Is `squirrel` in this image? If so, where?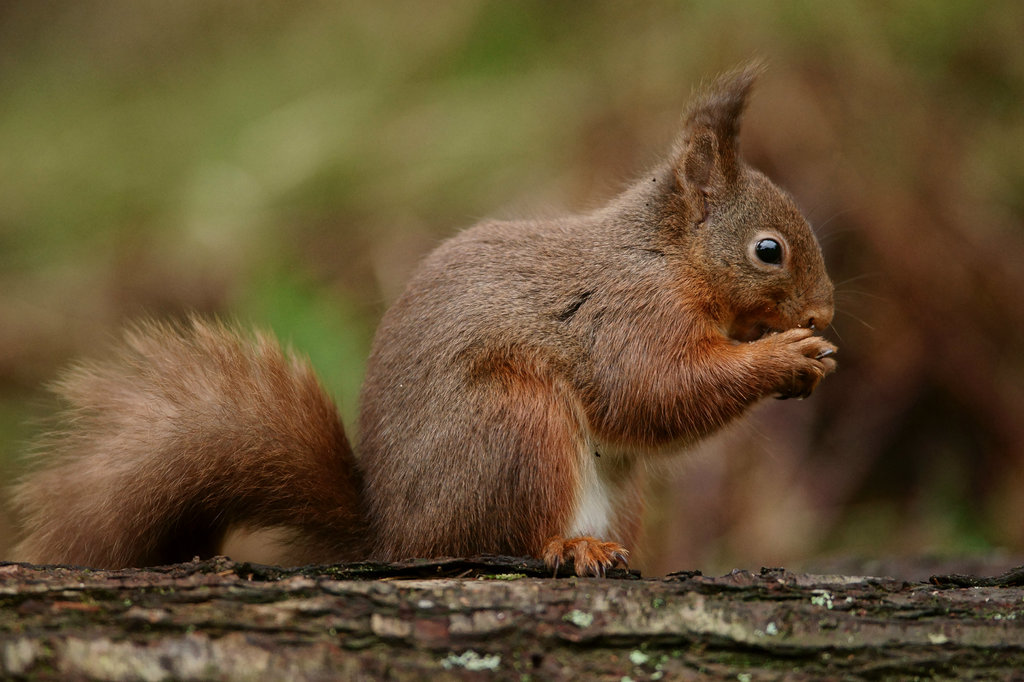
Yes, at x1=4, y1=52, x2=879, y2=580.
